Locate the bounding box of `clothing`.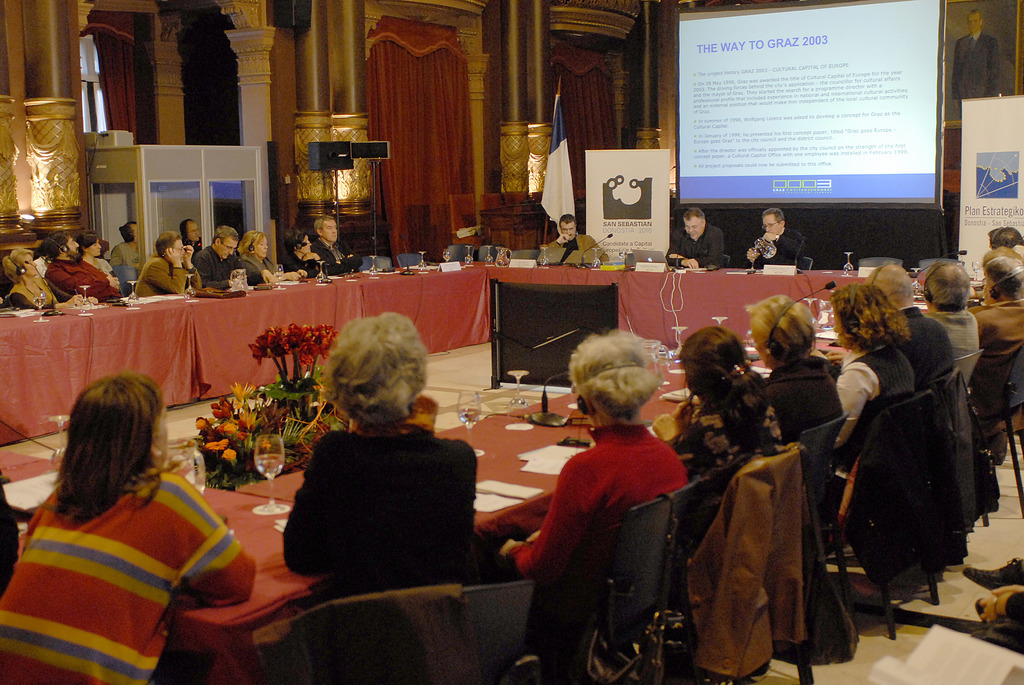
Bounding box: bbox(765, 356, 835, 438).
